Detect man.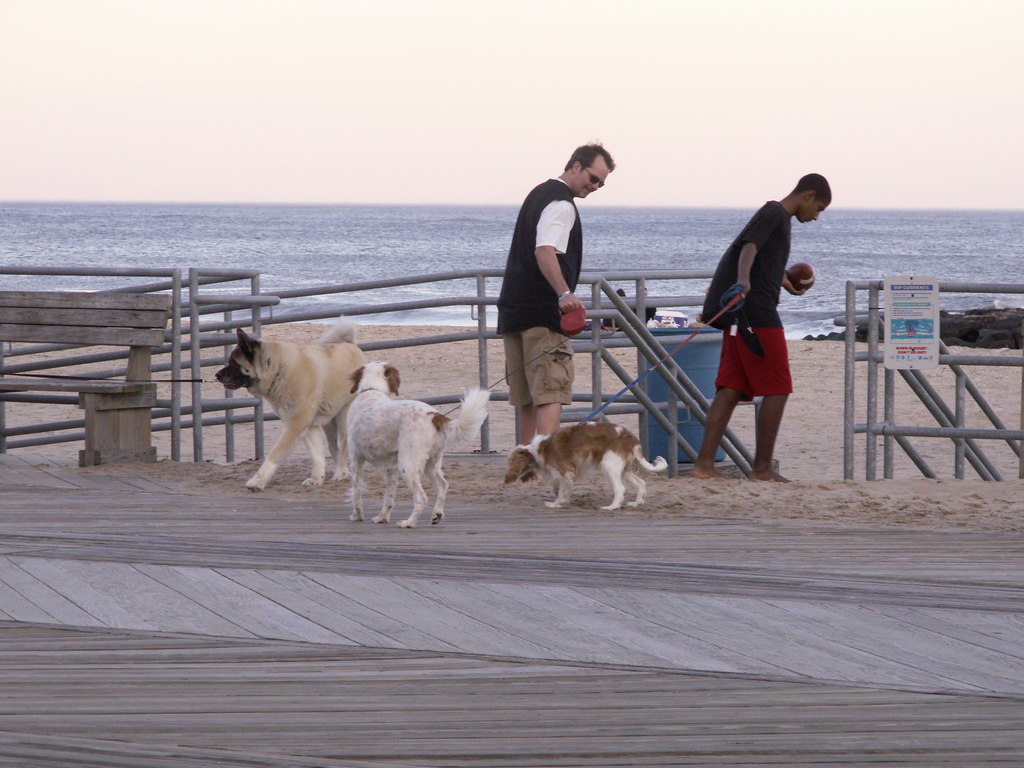
Detected at rect(497, 138, 612, 458).
